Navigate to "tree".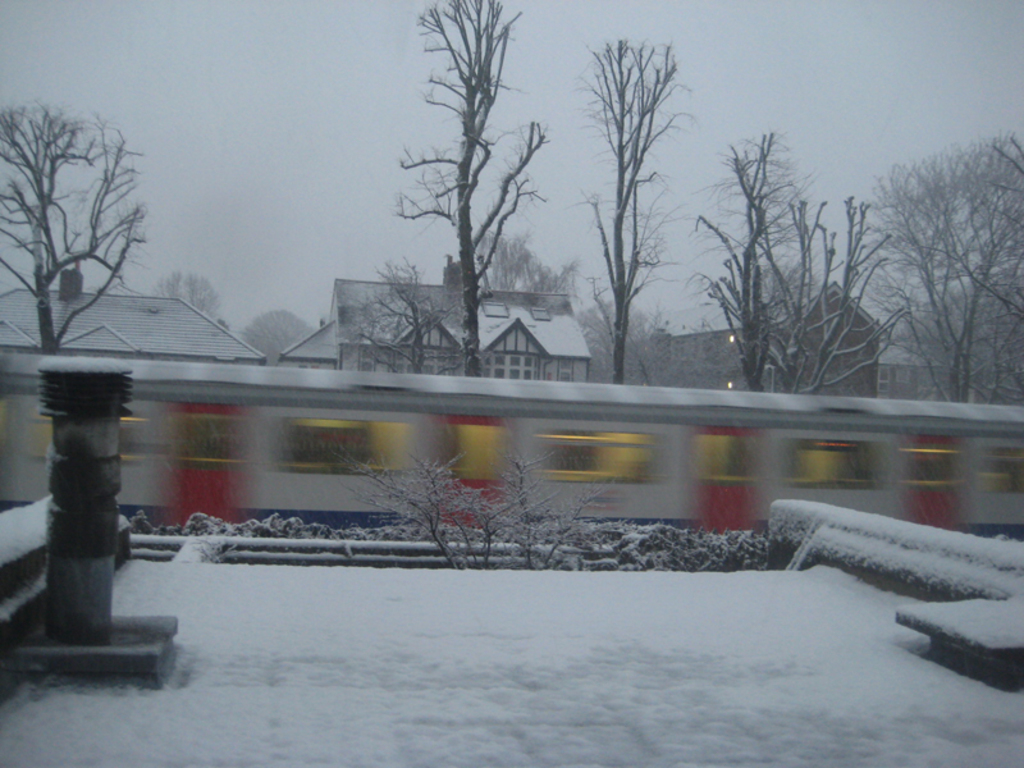
Navigation target: 0 92 155 353.
